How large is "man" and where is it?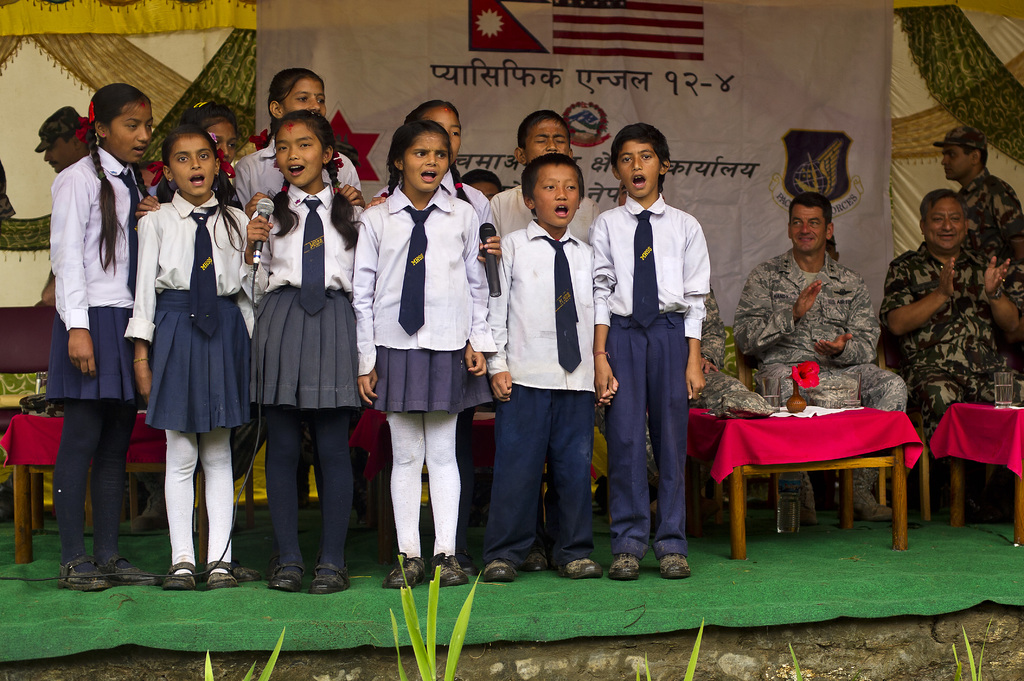
Bounding box: BBox(933, 127, 1022, 249).
